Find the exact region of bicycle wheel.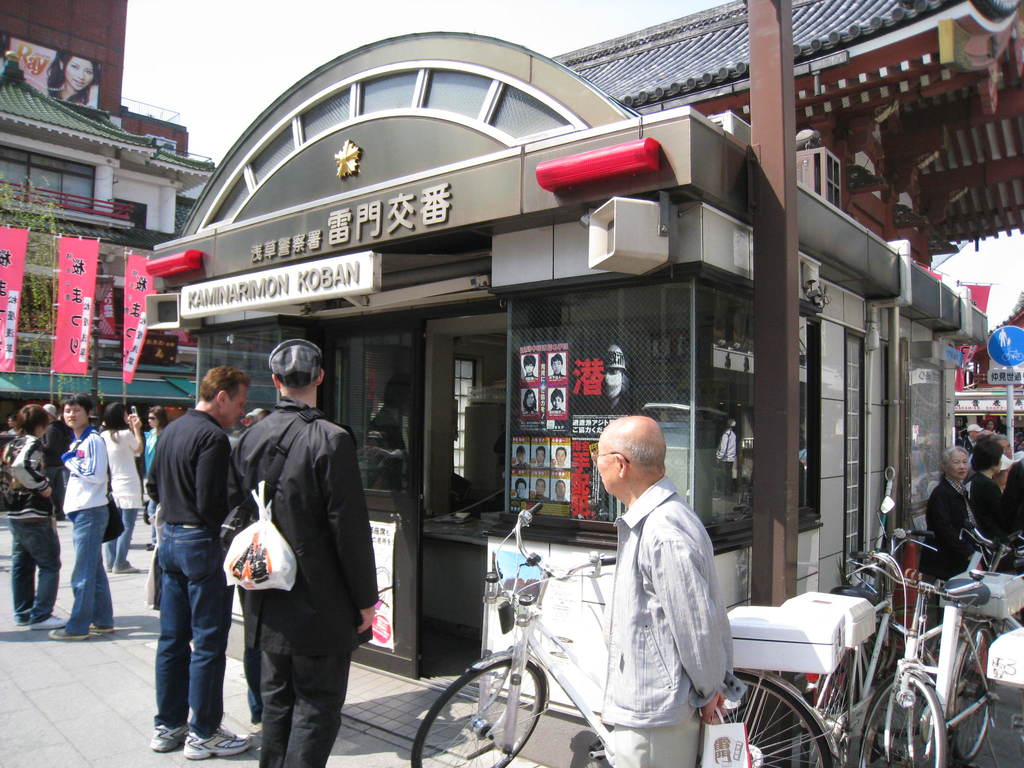
Exact region: [799,641,876,767].
